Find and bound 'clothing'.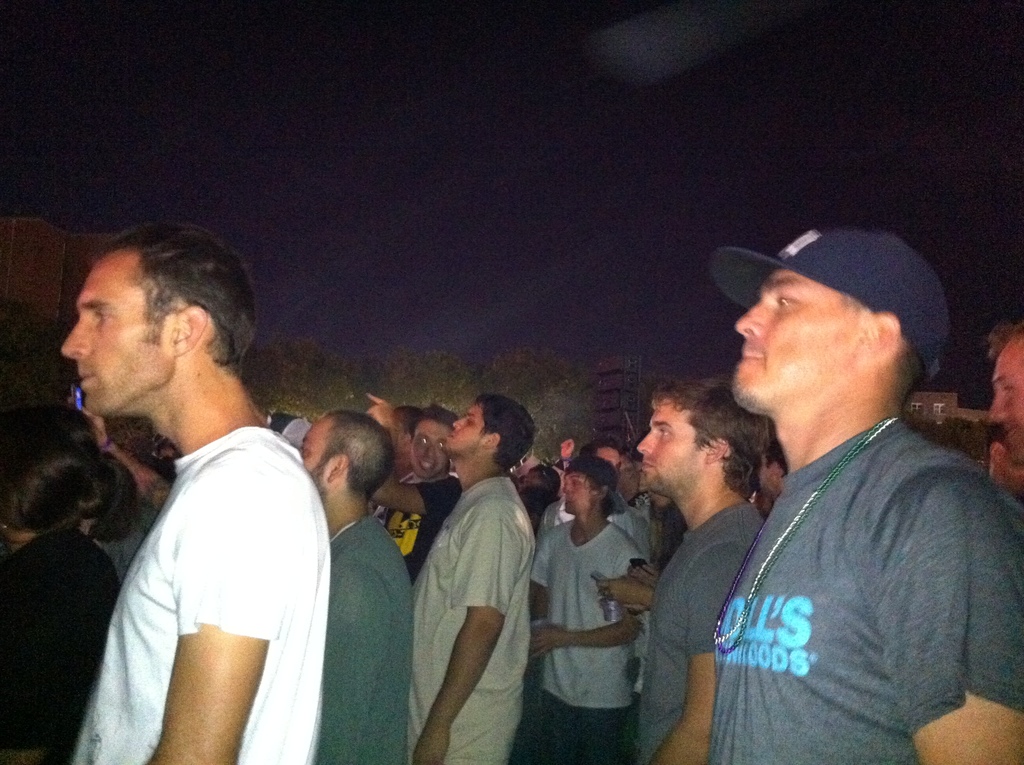
Bound: <region>0, 528, 116, 764</region>.
